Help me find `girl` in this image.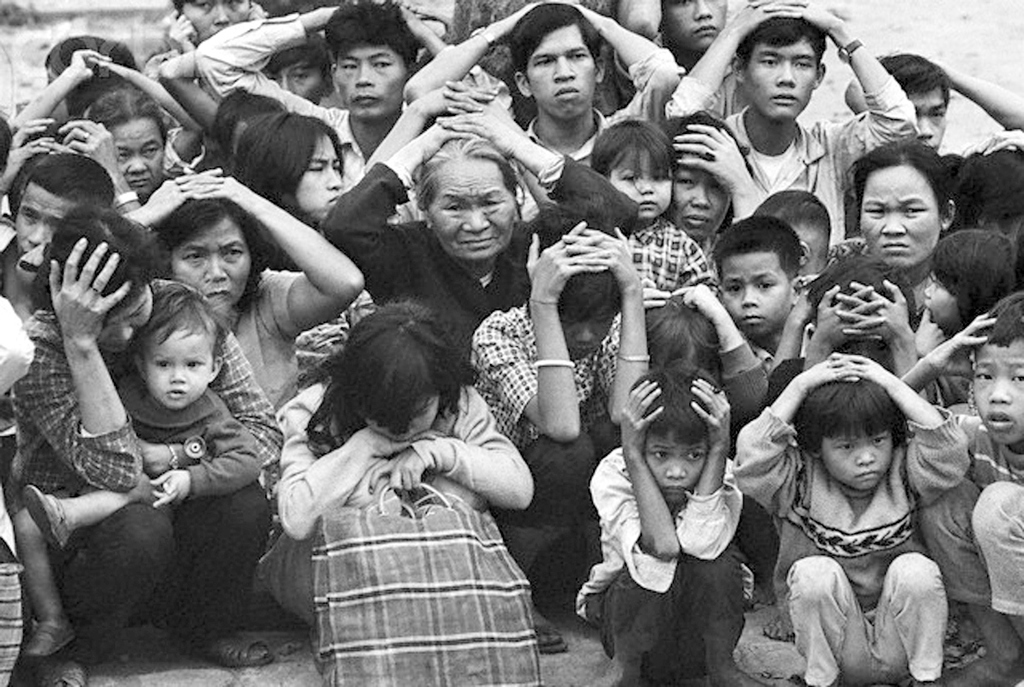
Found it: region(258, 296, 533, 672).
